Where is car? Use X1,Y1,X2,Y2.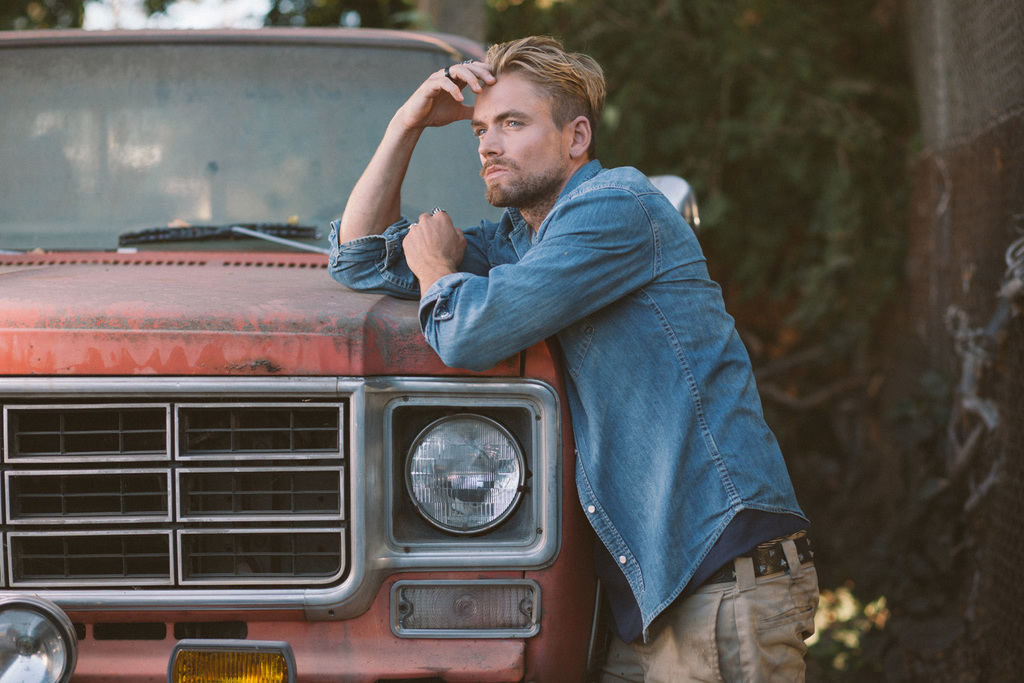
0,16,703,682.
